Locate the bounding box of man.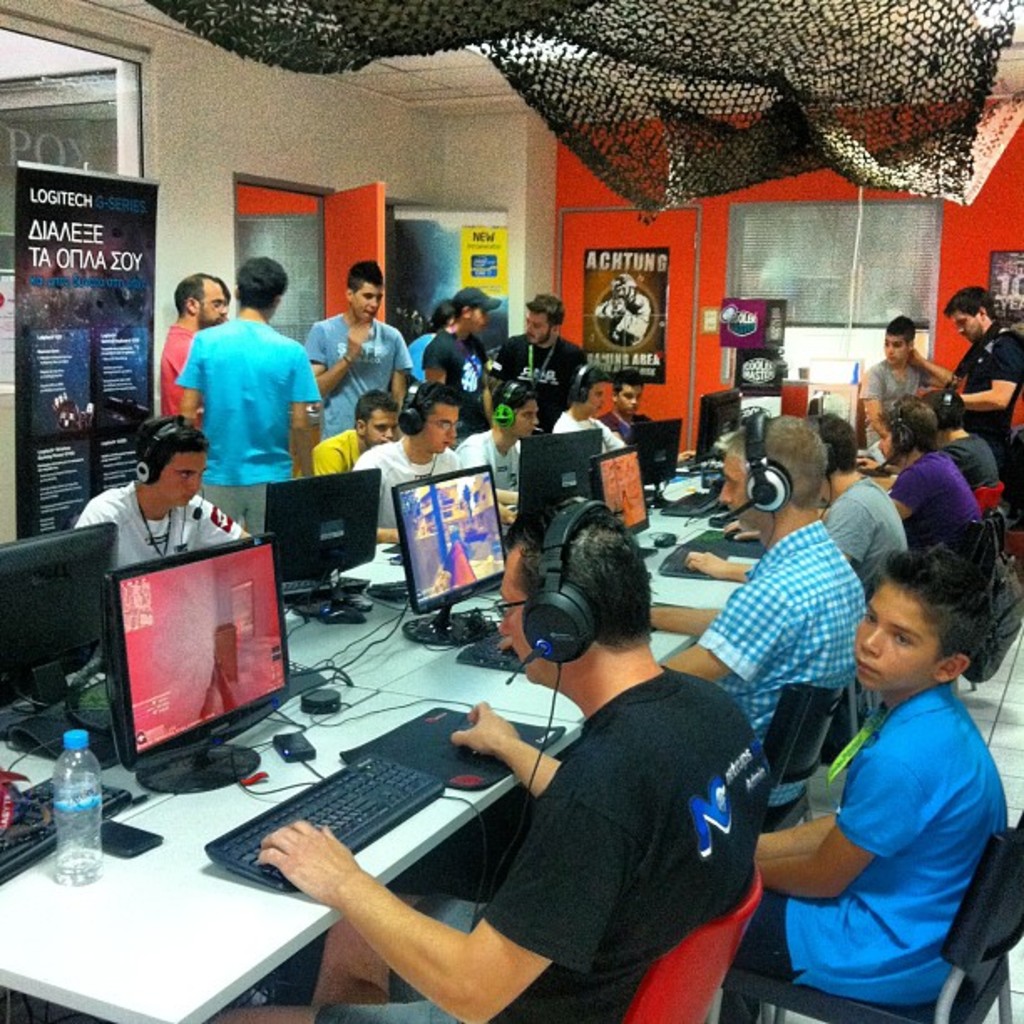
Bounding box: (162,264,228,410).
